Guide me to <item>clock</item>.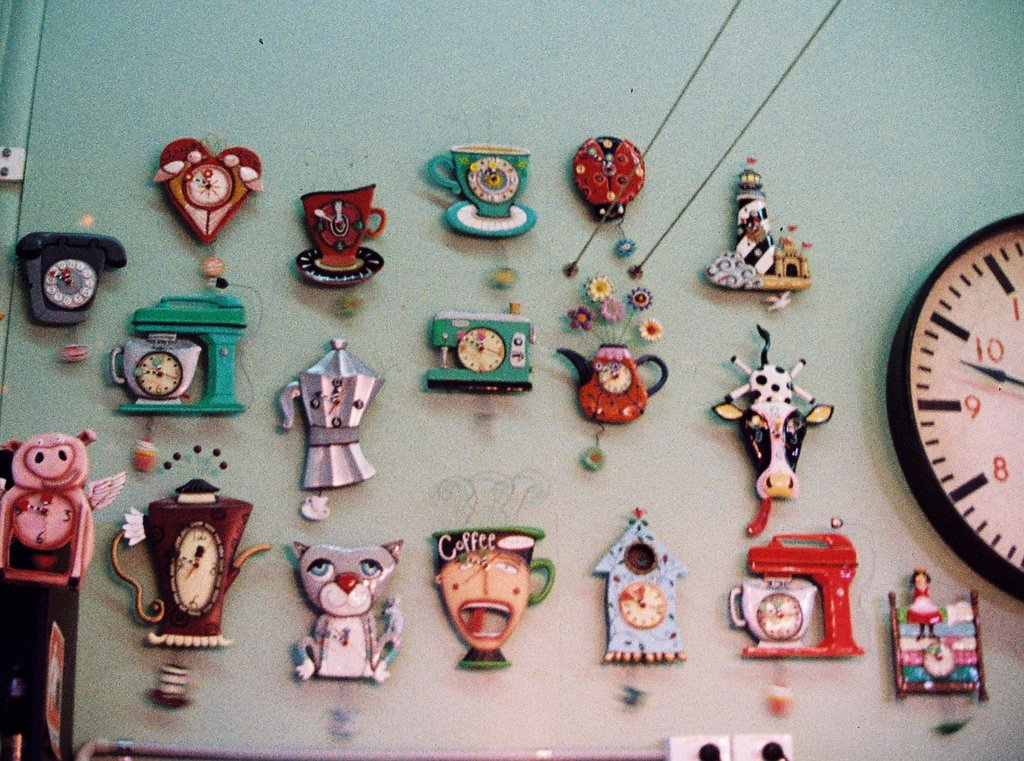
Guidance: (428, 306, 532, 394).
